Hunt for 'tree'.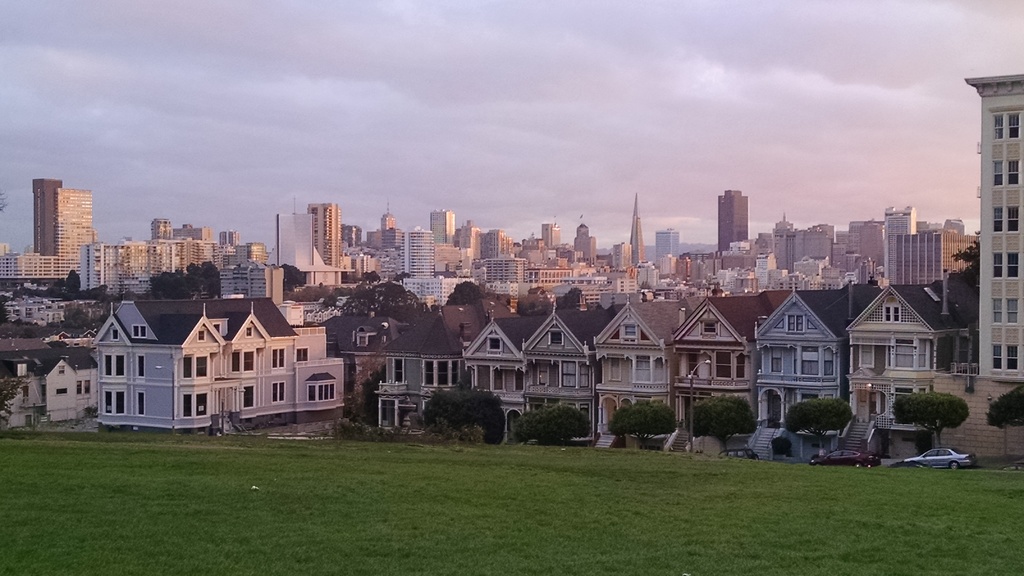
Hunted down at rect(422, 390, 504, 445).
